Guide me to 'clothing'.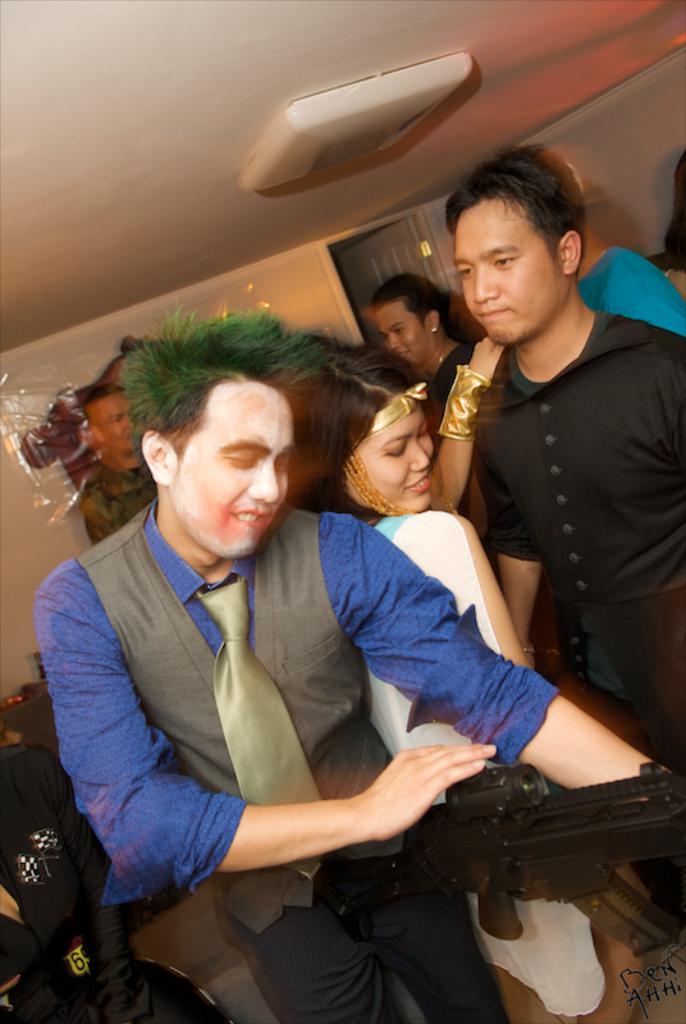
Guidance: box(82, 468, 154, 544).
